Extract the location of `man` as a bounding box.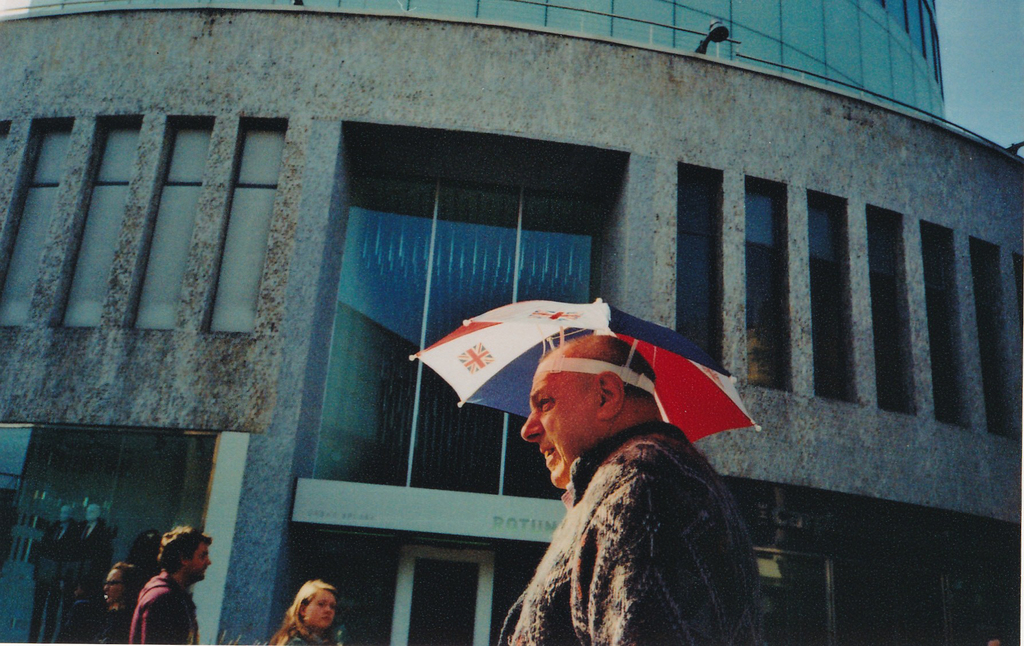
left=454, top=336, right=764, bottom=627.
